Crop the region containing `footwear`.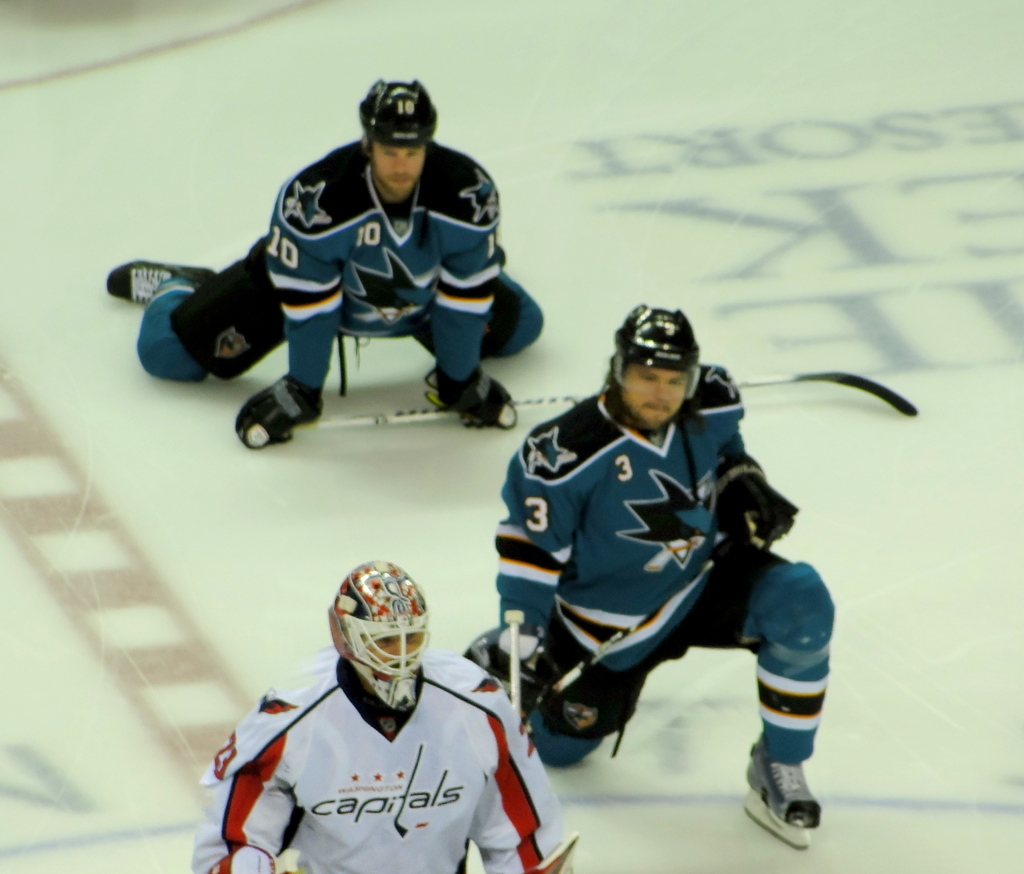
Crop region: box(108, 261, 223, 308).
